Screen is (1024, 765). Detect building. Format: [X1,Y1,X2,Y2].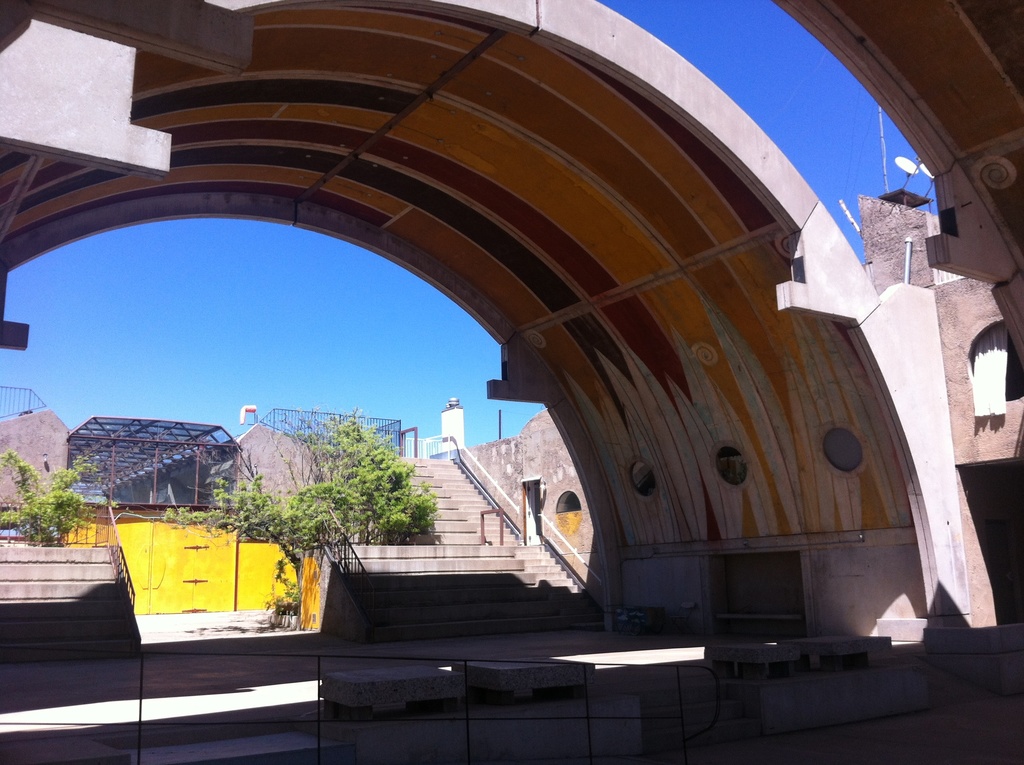
[466,149,1023,571].
